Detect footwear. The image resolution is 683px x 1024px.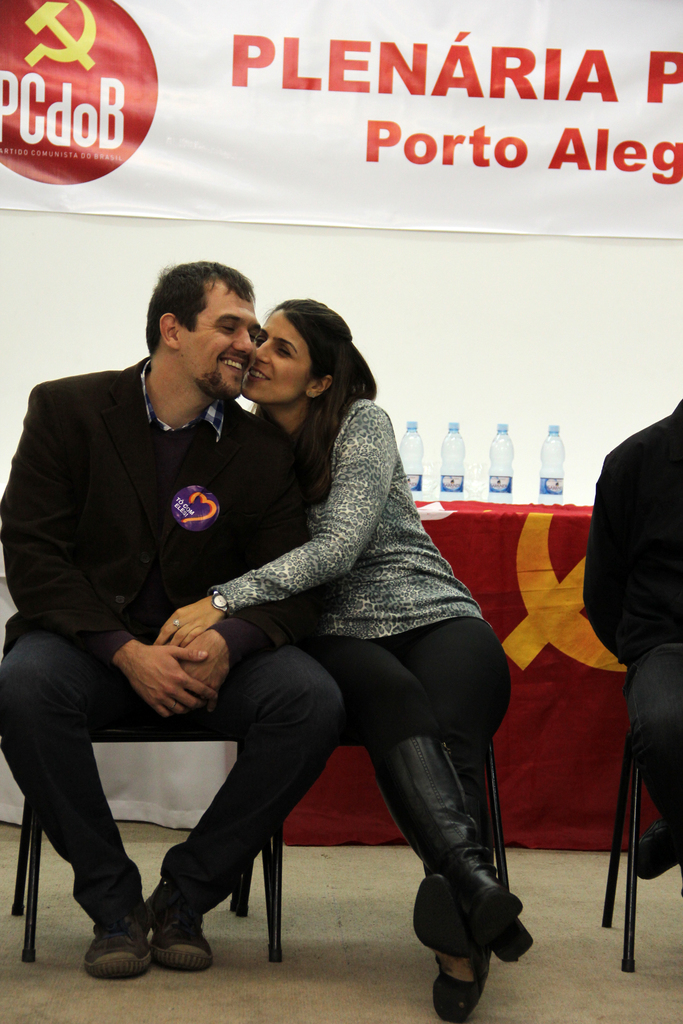
x1=630 y1=826 x2=682 y2=886.
